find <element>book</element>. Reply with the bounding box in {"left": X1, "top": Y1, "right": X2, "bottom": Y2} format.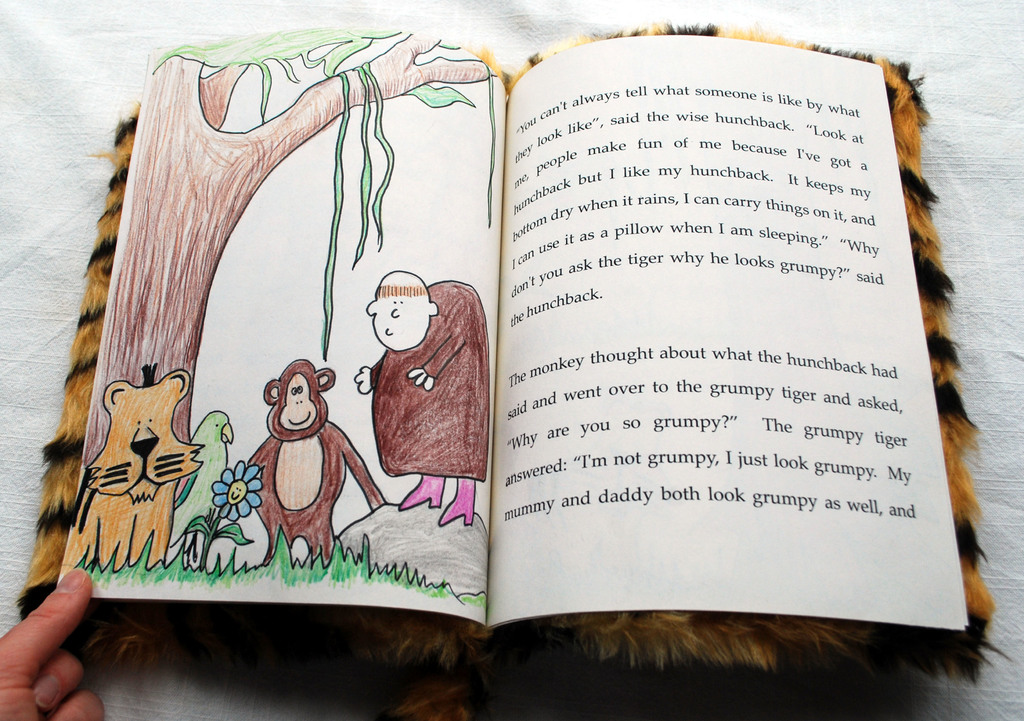
{"left": 58, "top": 51, "right": 972, "bottom": 637}.
